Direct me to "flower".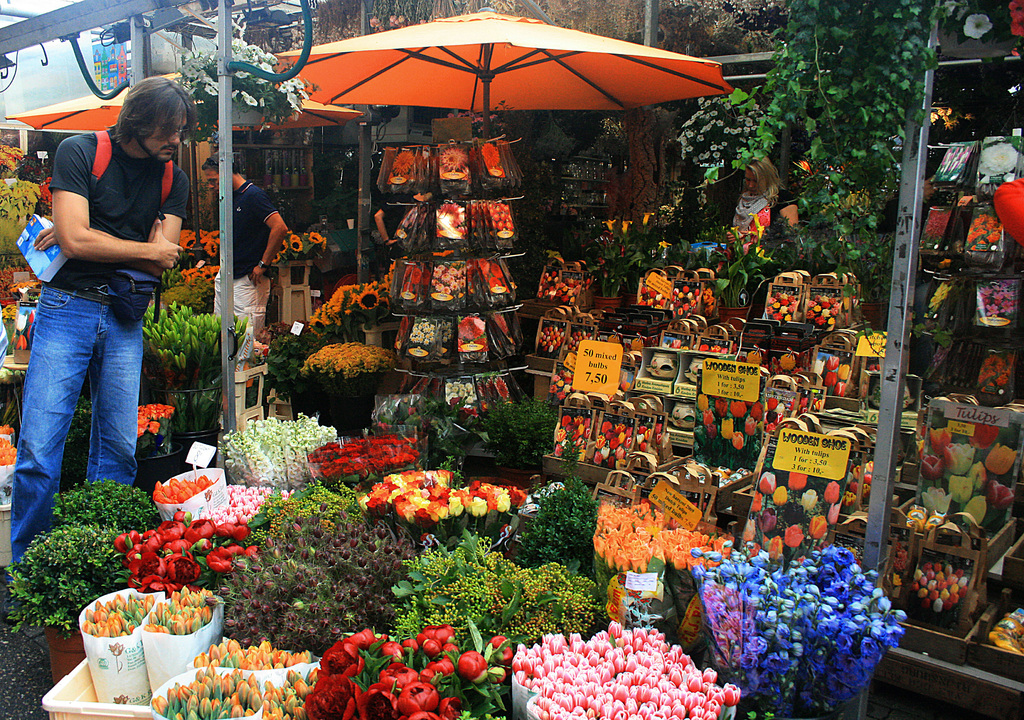
Direction: [x1=661, y1=341, x2=666, y2=348].
